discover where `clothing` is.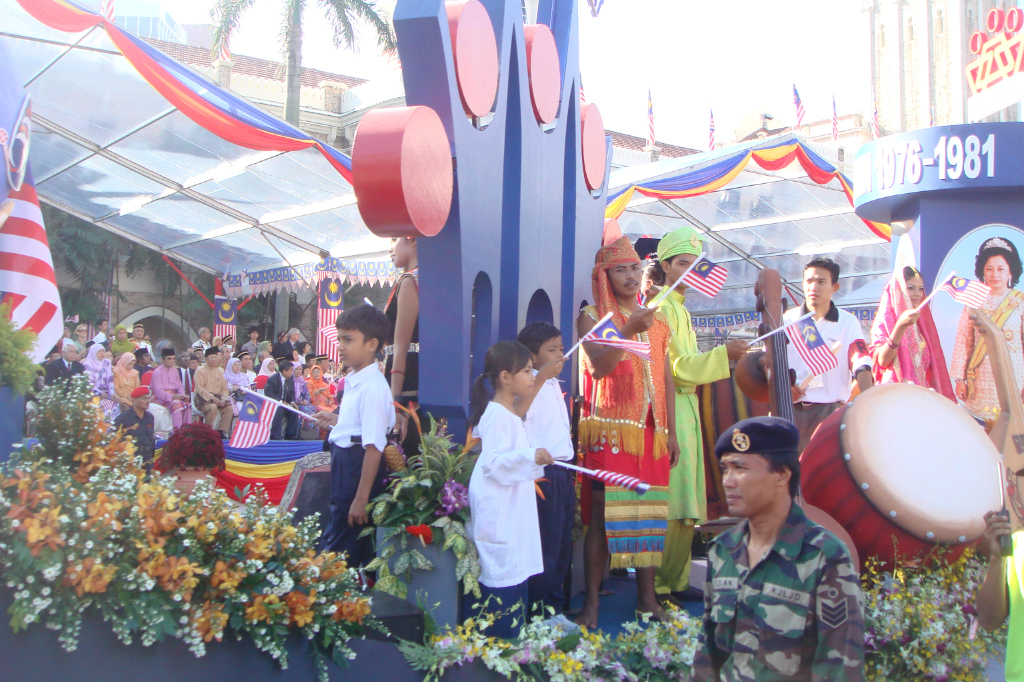
Discovered at [632,287,732,604].
